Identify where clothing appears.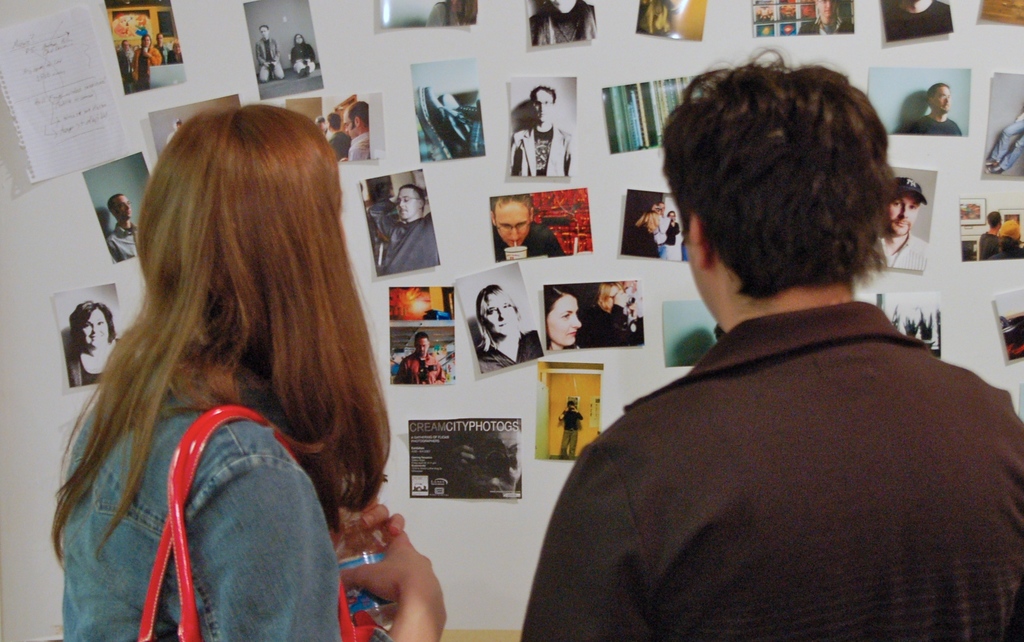
Appears at detection(886, 1, 952, 42).
